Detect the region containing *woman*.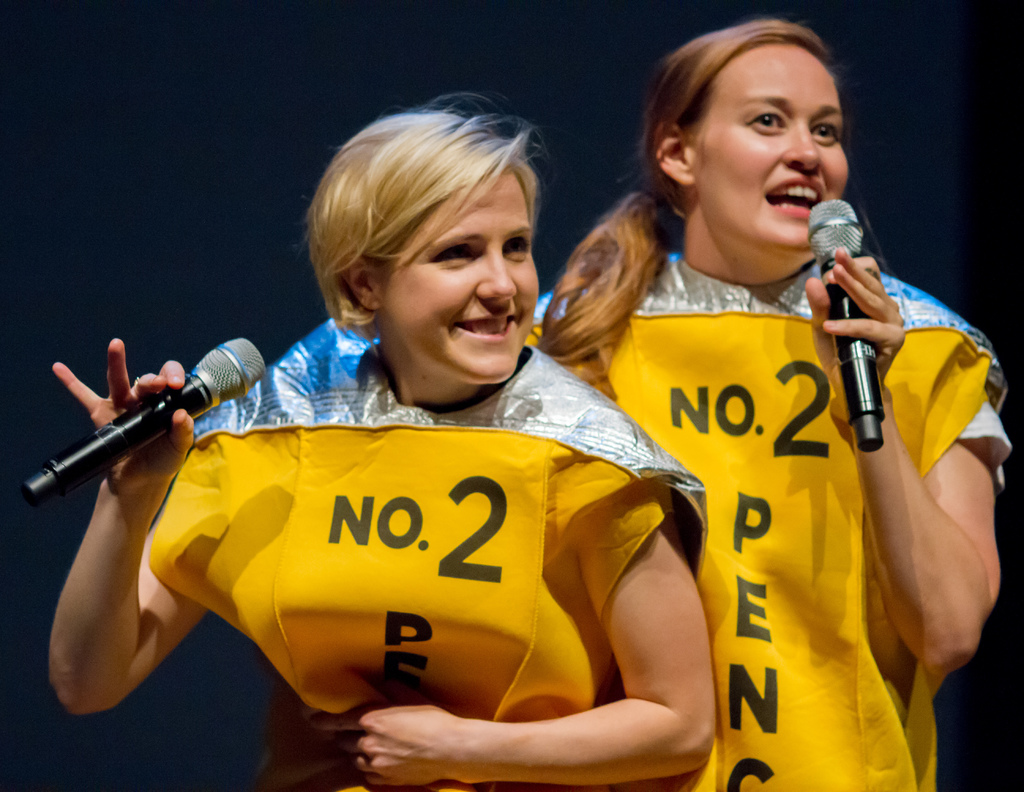
(x1=517, y1=35, x2=981, y2=780).
